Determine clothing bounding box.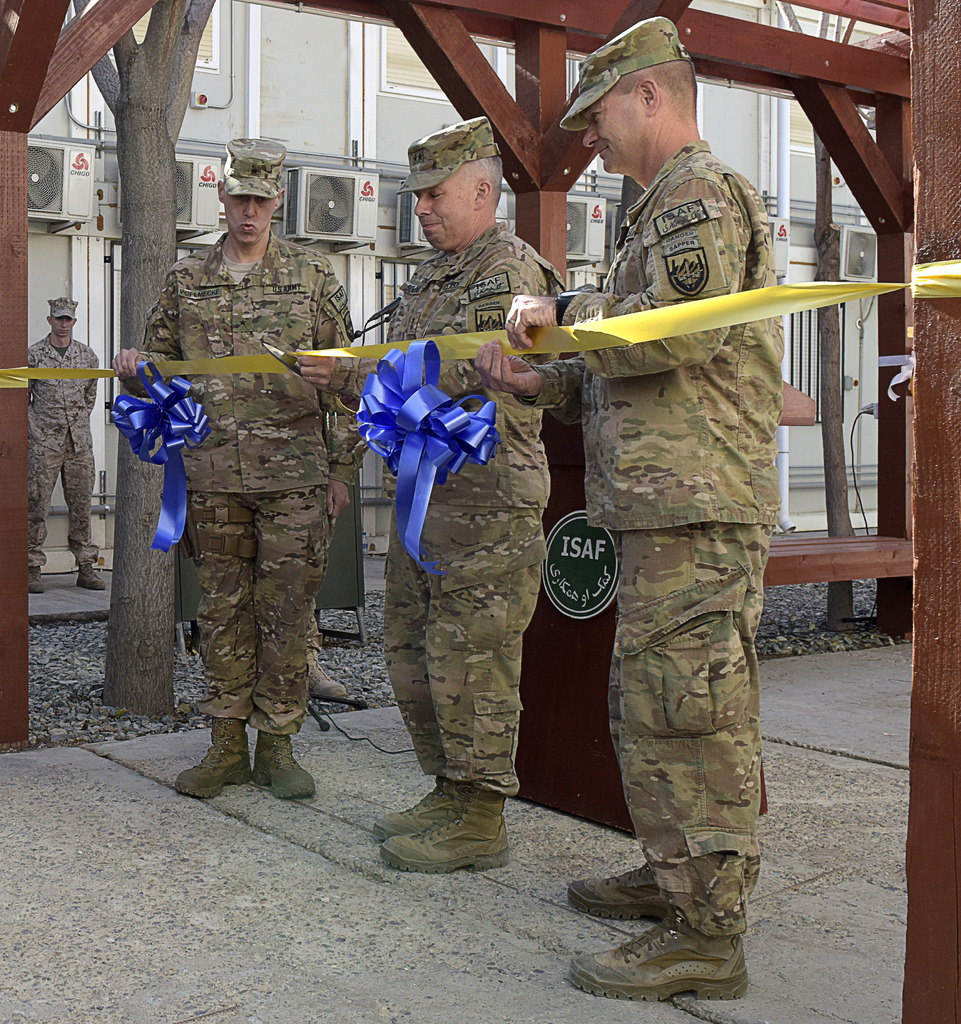
Determined: 378 220 572 792.
